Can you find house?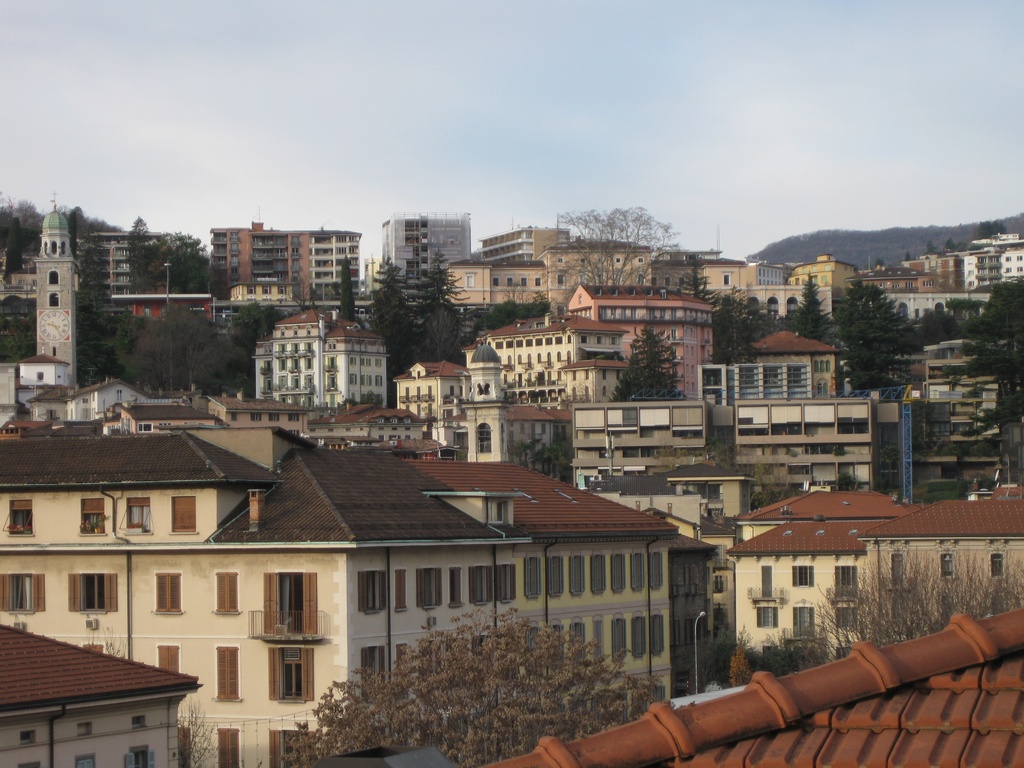
Yes, bounding box: BBox(84, 230, 163, 308).
